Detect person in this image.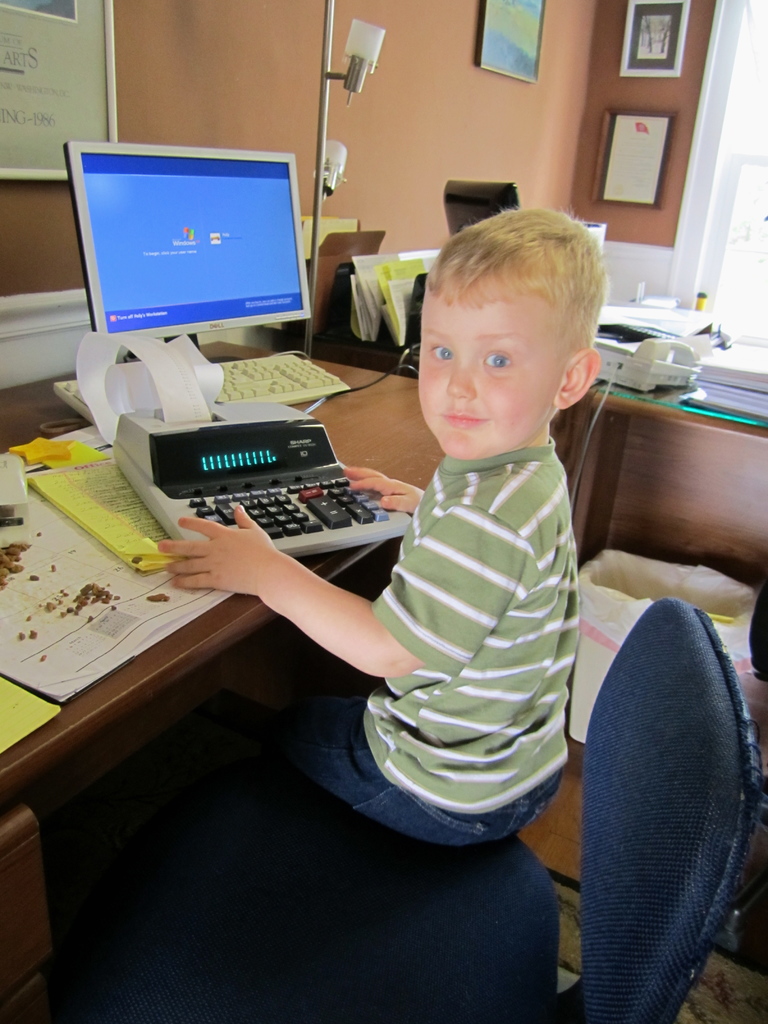
Detection: <region>142, 207, 611, 843</region>.
